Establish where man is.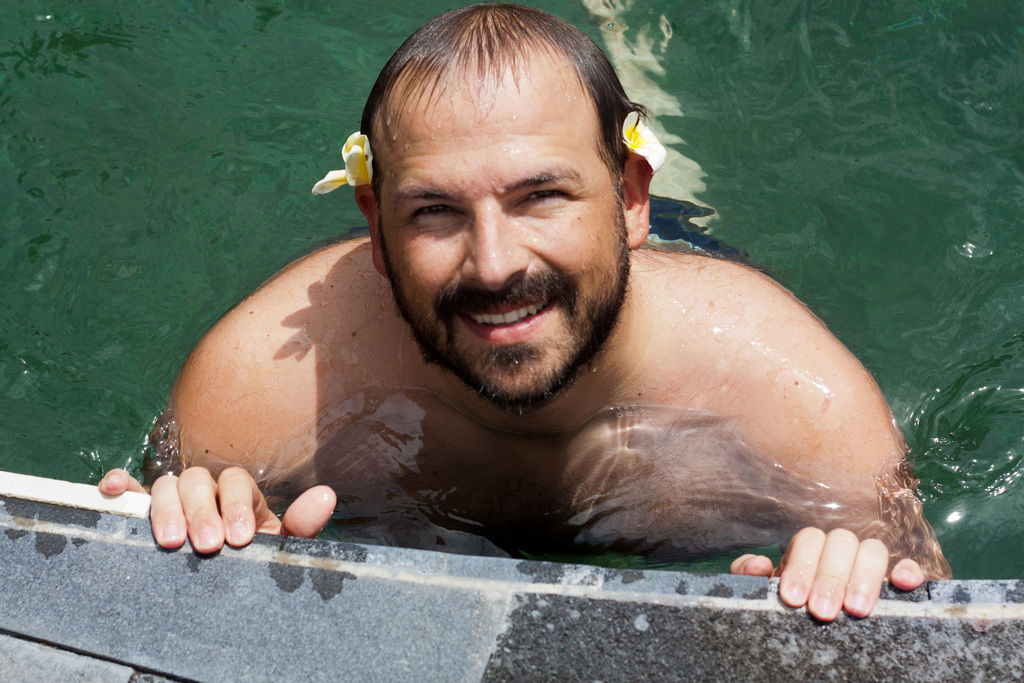
Established at x1=91 y1=0 x2=966 y2=619.
